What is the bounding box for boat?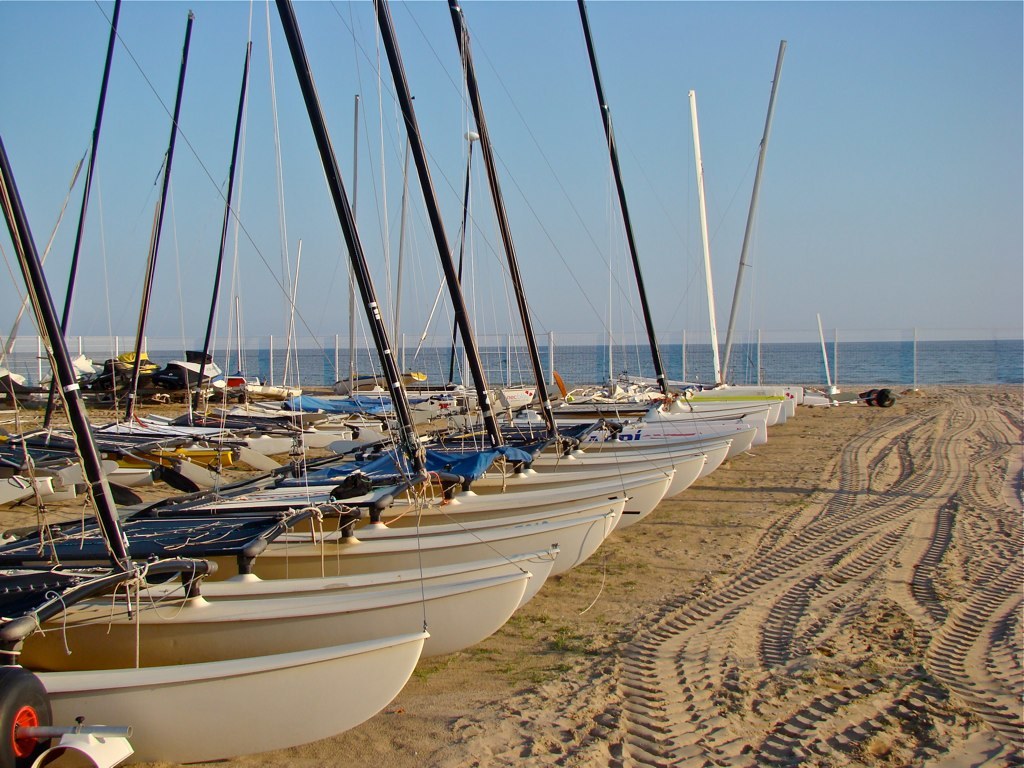
select_region(577, 0, 793, 417).
